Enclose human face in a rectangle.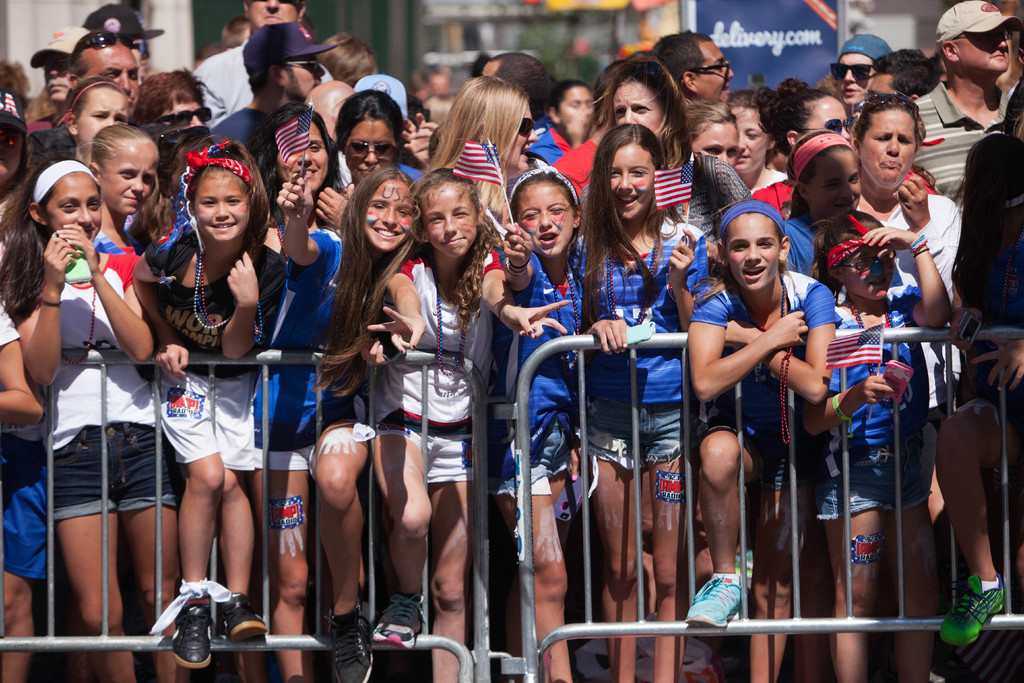
(50,53,70,102).
